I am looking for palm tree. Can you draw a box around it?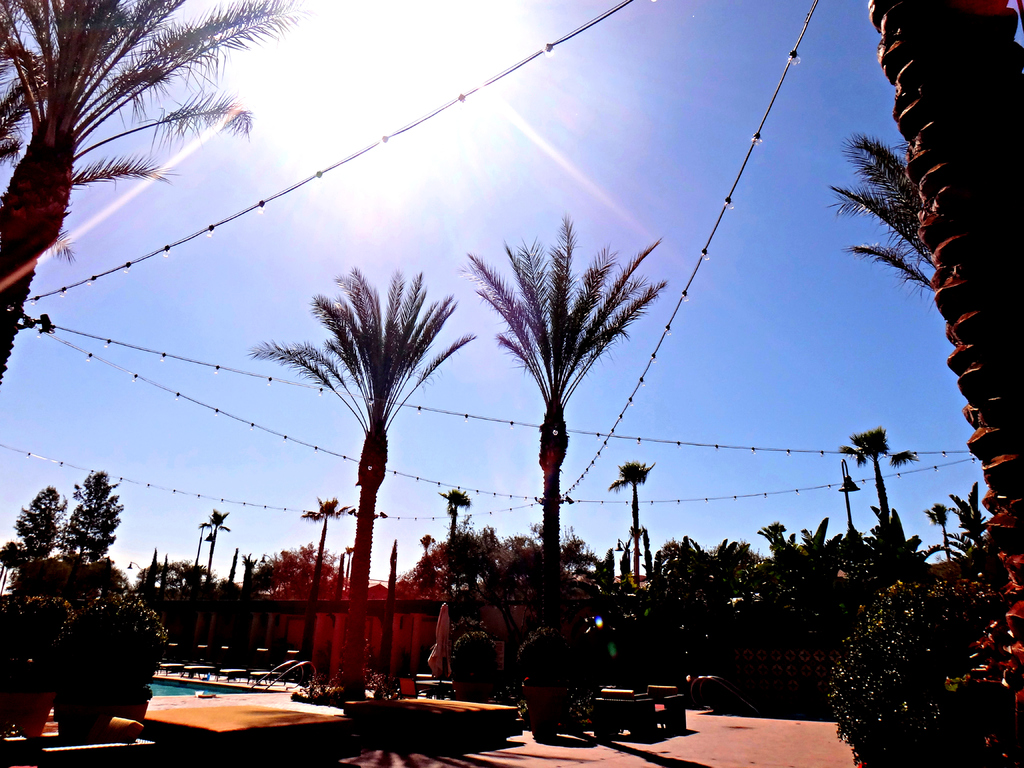
Sure, the bounding box is bbox=[441, 488, 467, 637].
